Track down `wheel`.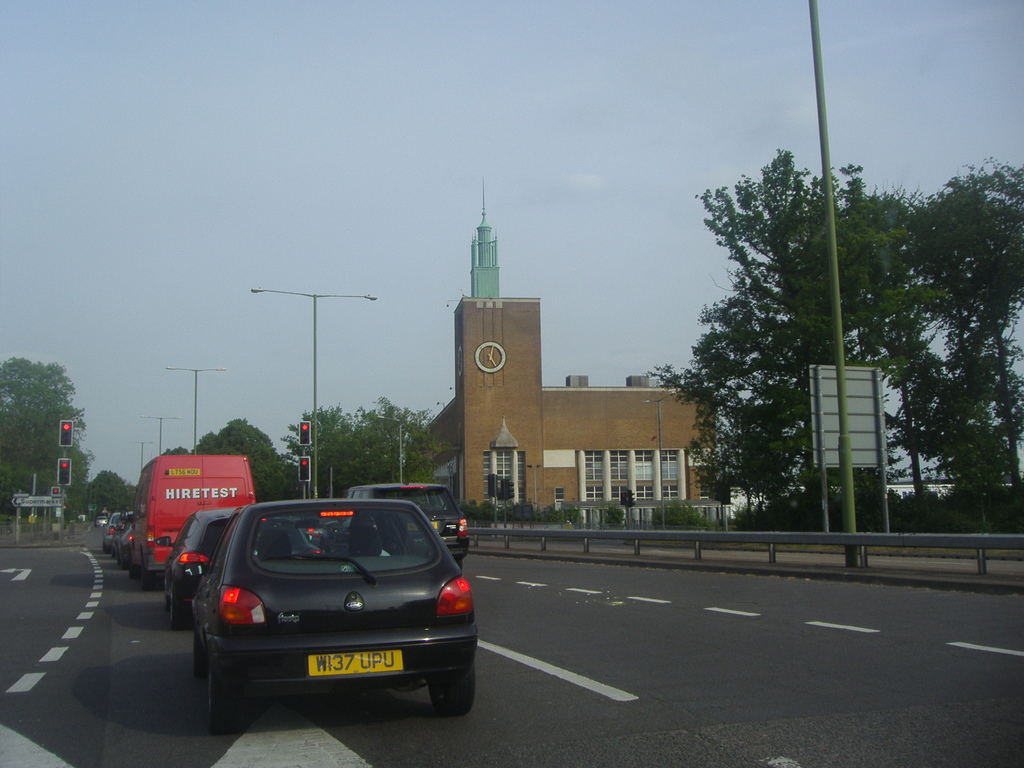
Tracked to Rect(207, 677, 234, 733).
